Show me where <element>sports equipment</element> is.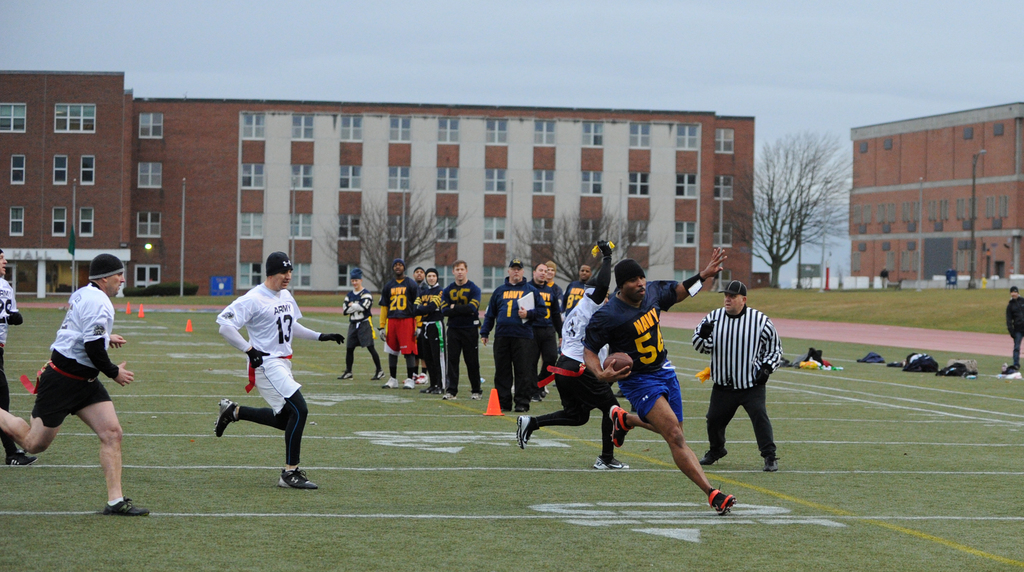
<element>sports equipment</element> is at l=603, t=347, r=634, b=372.
